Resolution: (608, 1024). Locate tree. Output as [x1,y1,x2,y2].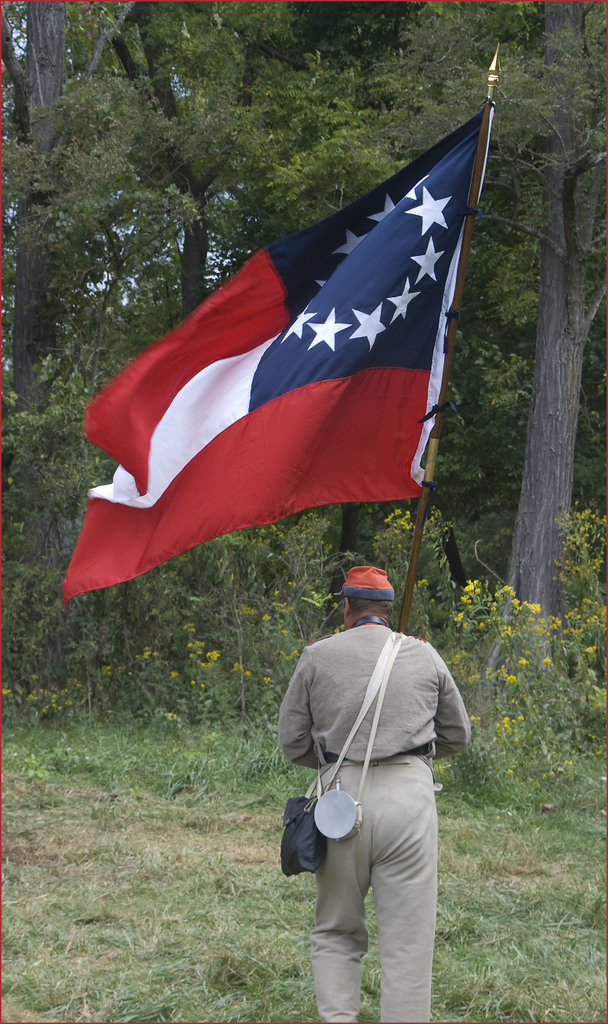
[0,0,143,715].
